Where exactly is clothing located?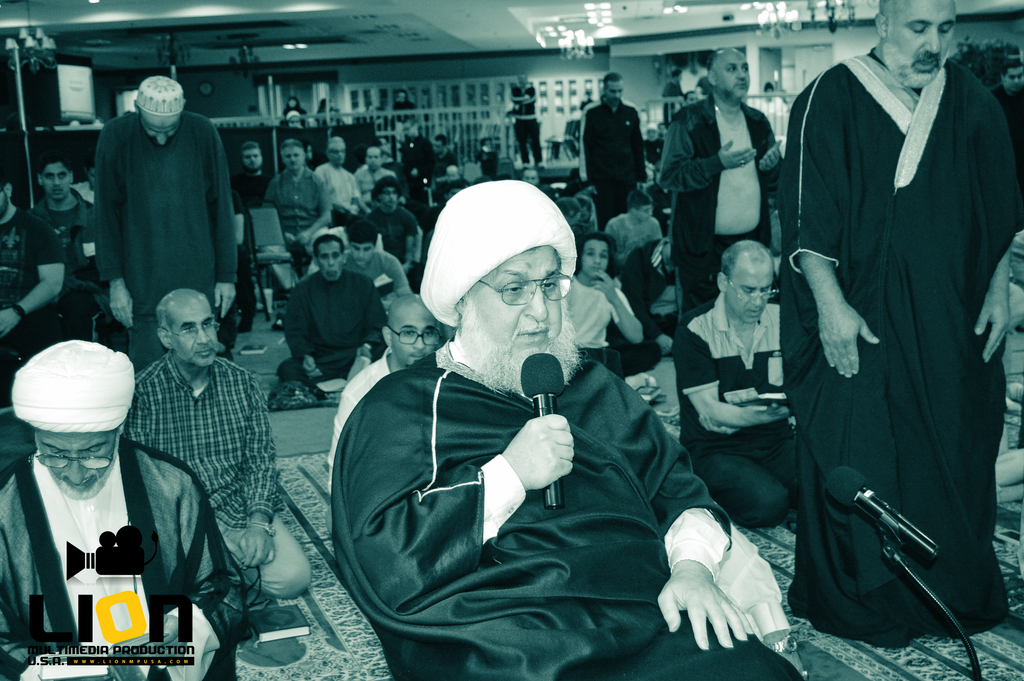
Its bounding box is {"x1": 655, "y1": 91, "x2": 777, "y2": 272}.
